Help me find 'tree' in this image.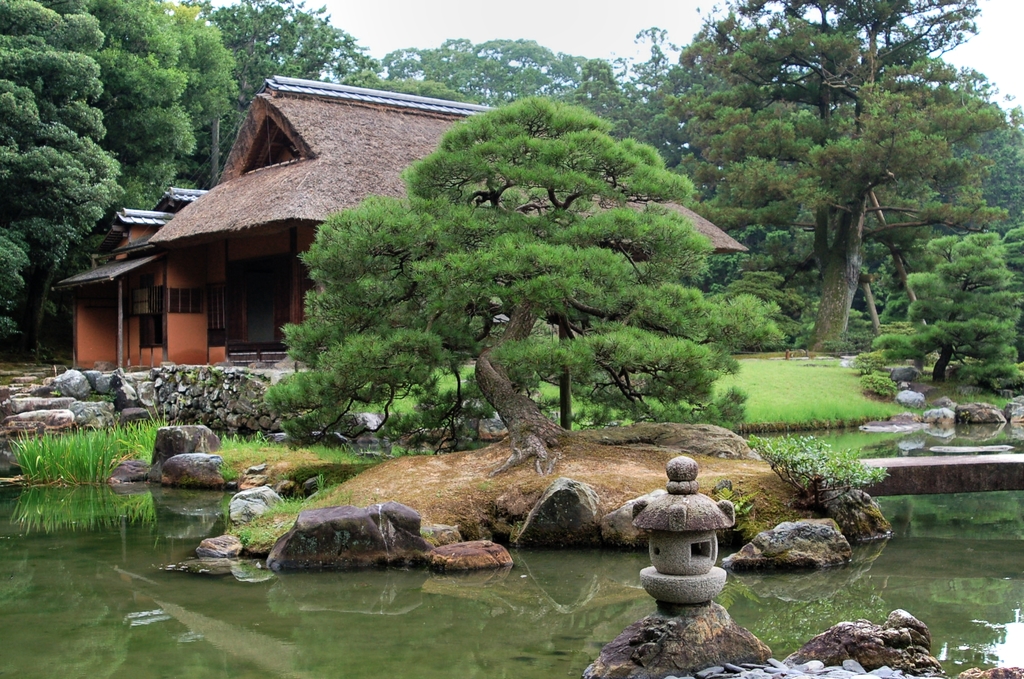
Found it: pyautogui.locateOnScreen(250, 88, 760, 457).
